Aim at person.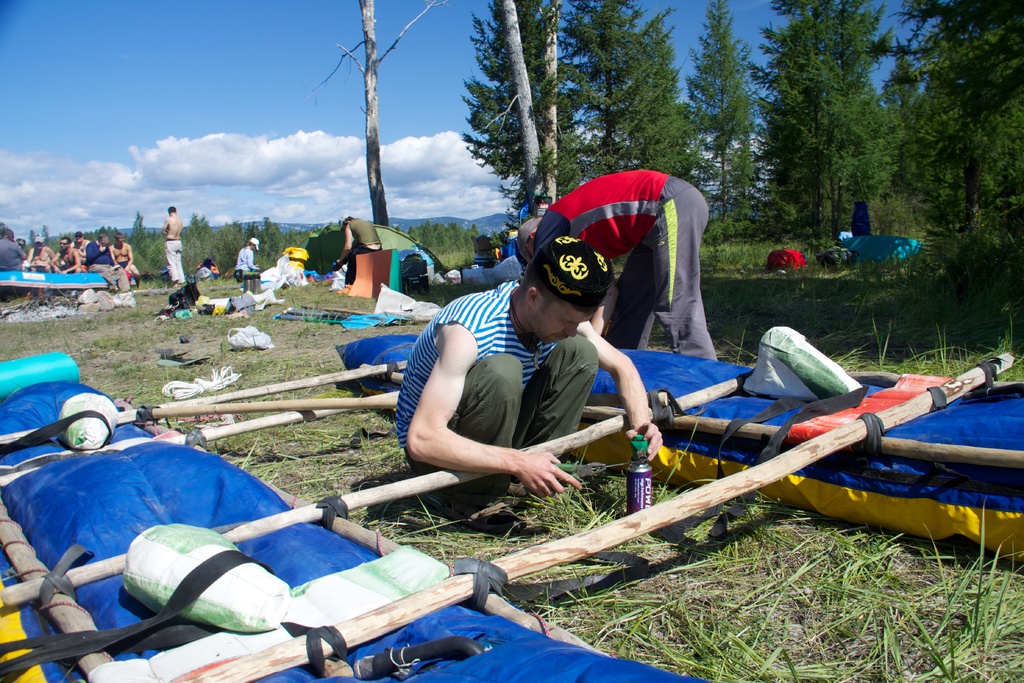
Aimed at locate(24, 233, 56, 269).
